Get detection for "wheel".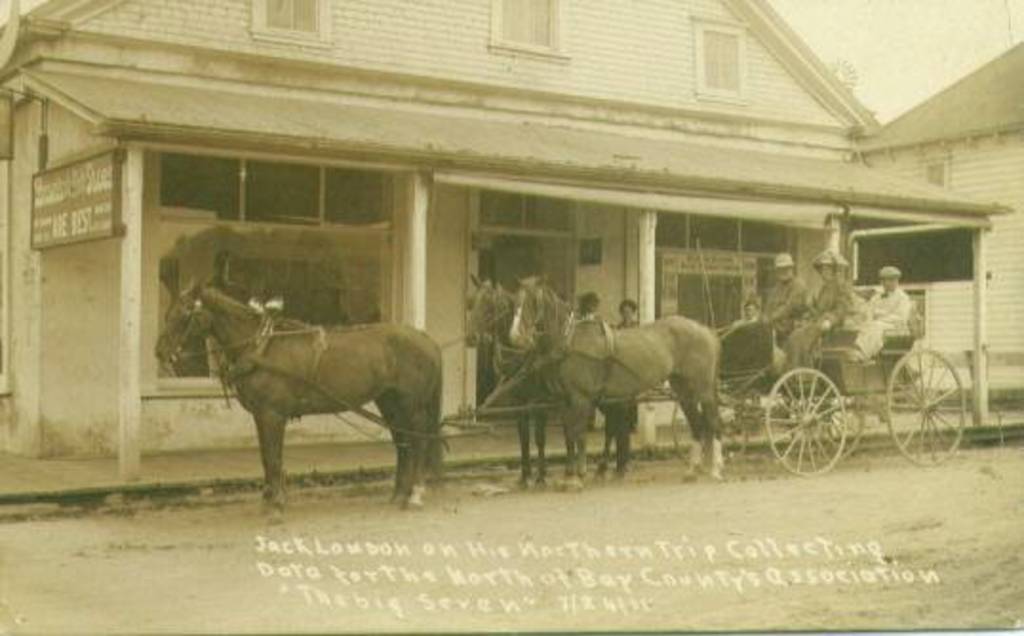
Detection: 883 347 965 463.
